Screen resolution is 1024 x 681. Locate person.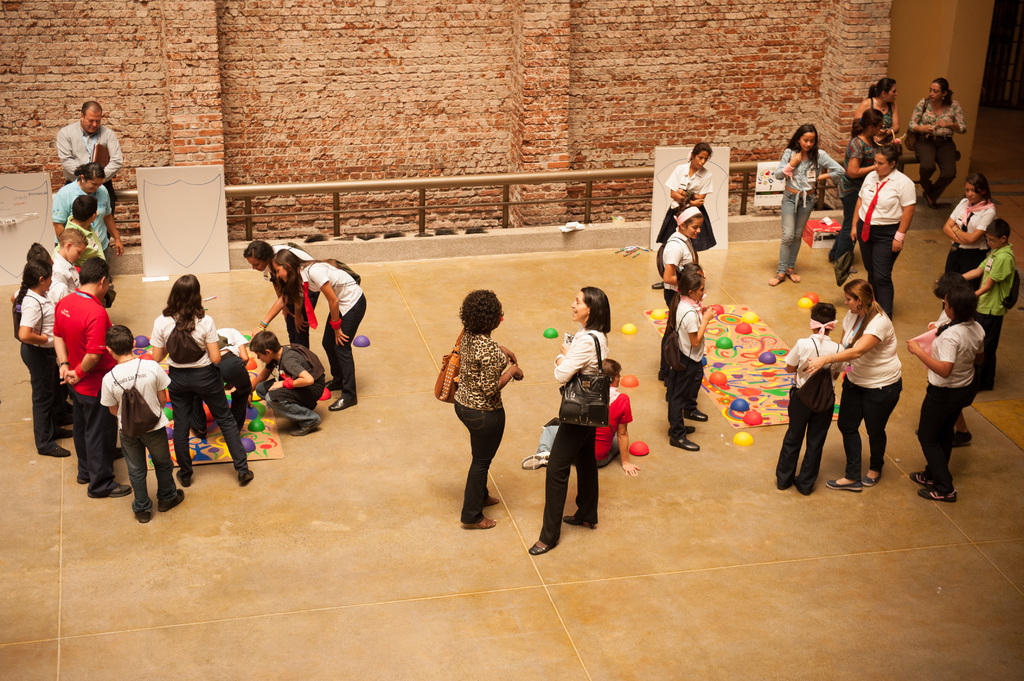
Rect(144, 280, 231, 495).
